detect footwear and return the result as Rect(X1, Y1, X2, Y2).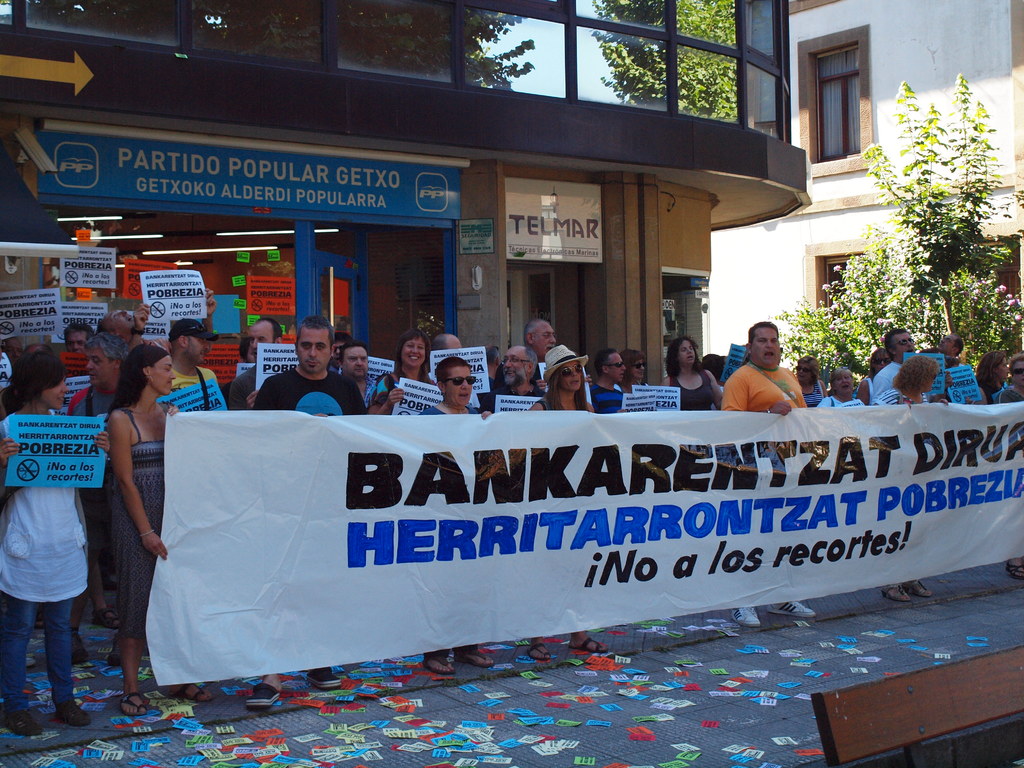
Rect(1009, 559, 1023, 581).
